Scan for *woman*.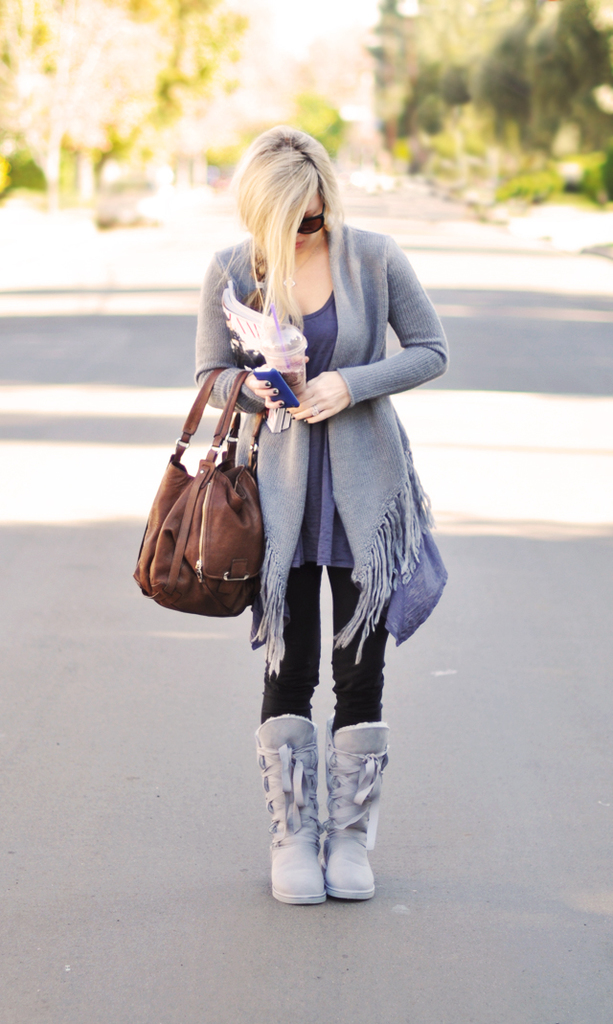
Scan result: crop(149, 114, 436, 872).
